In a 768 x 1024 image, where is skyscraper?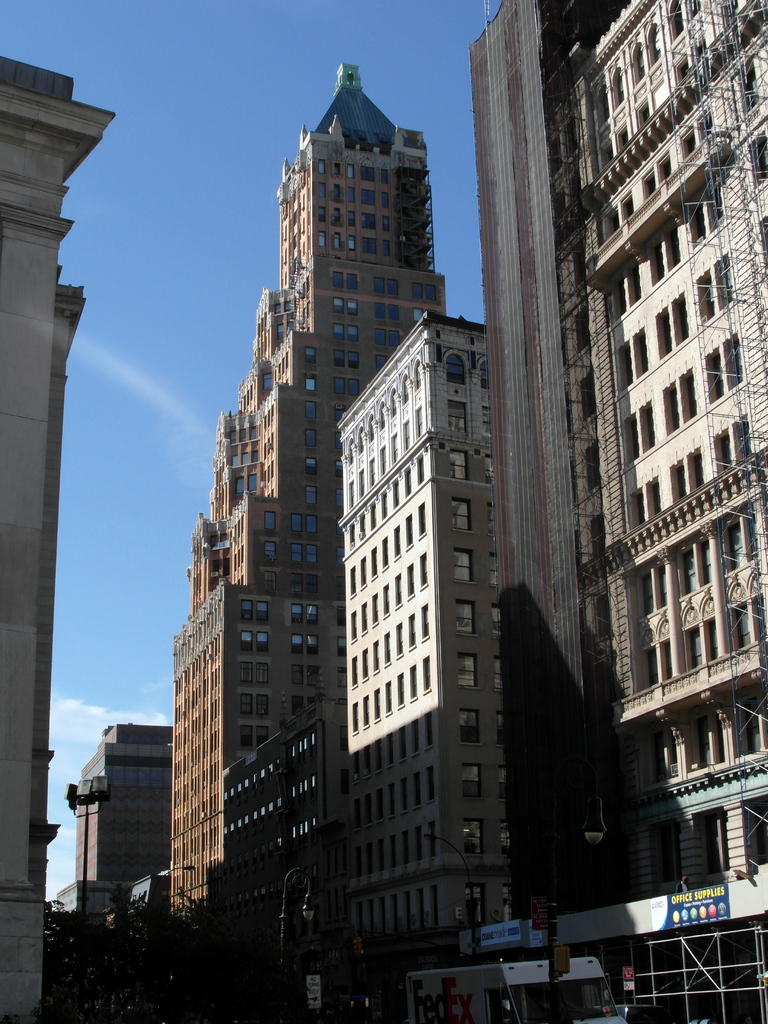
rect(172, 58, 449, 915).
